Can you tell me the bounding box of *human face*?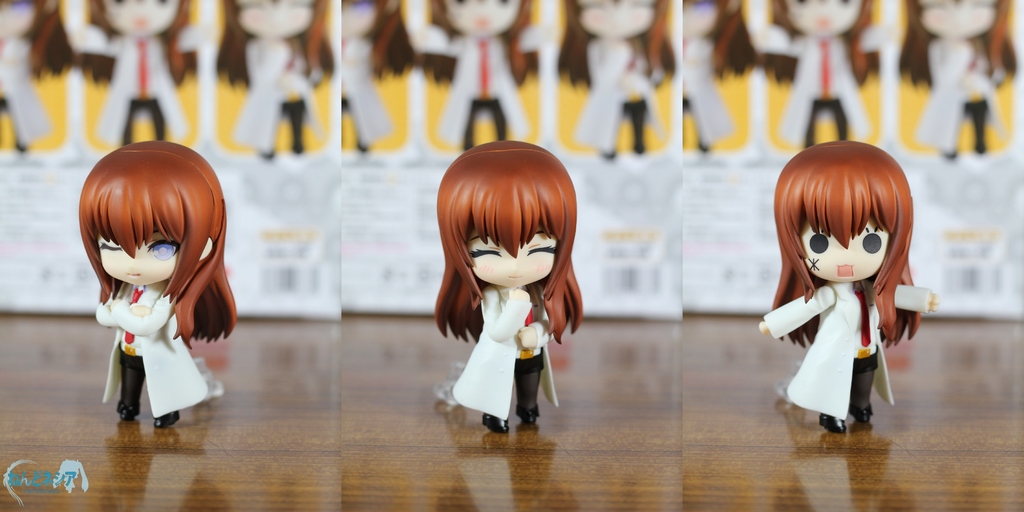
bbox(472, 216, 548, 287).
